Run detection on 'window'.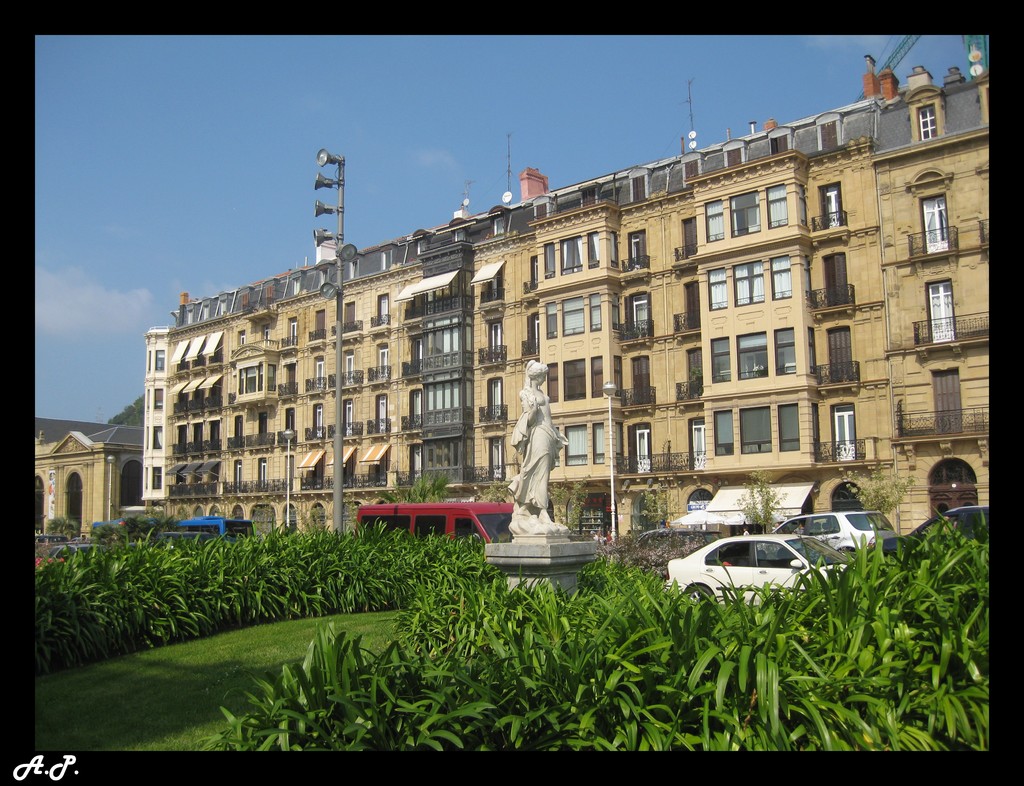
Result: [545, 362, 561, 405].
